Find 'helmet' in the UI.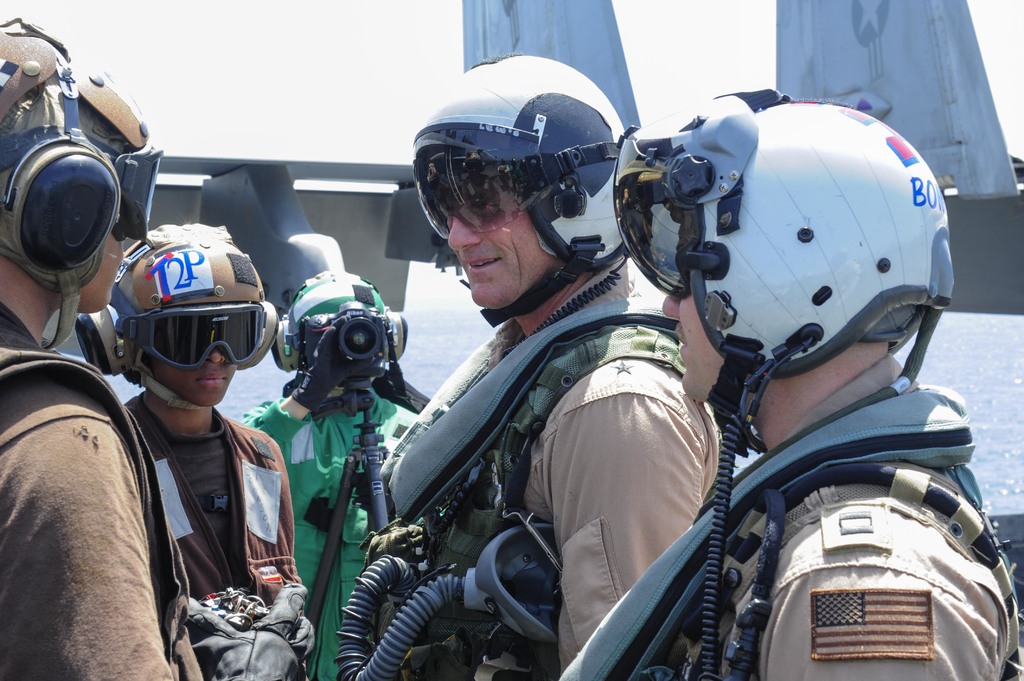
UI element at select_region(0, 22, 164, 356).
